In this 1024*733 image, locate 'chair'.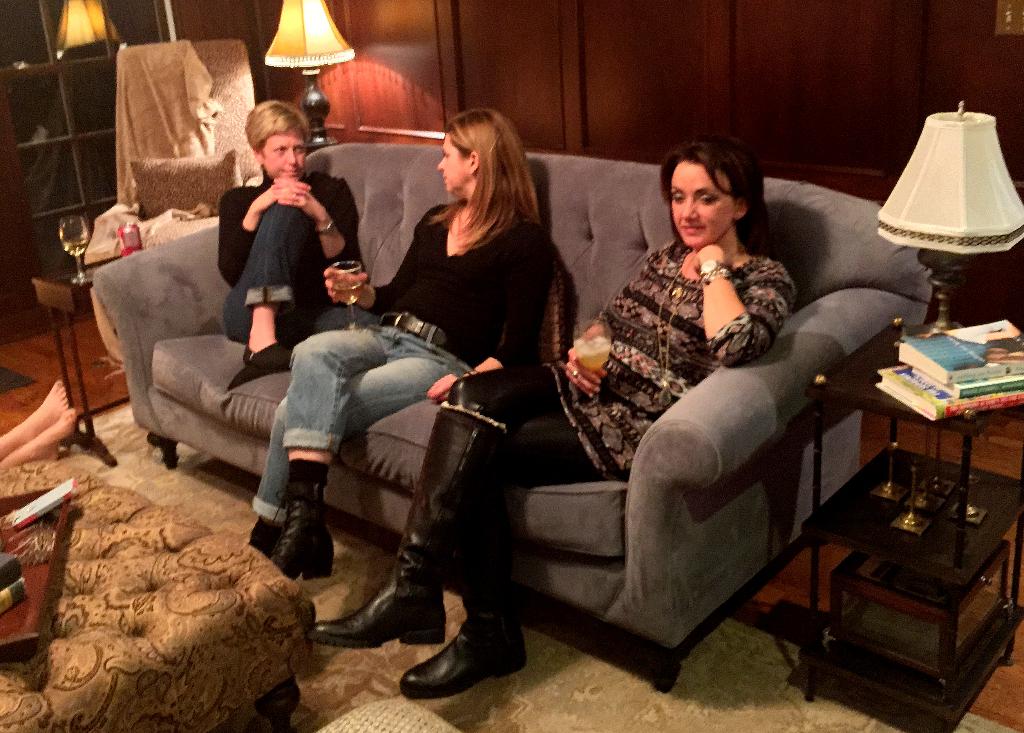
Bounding box: rect(79, 33, 272, 270).
